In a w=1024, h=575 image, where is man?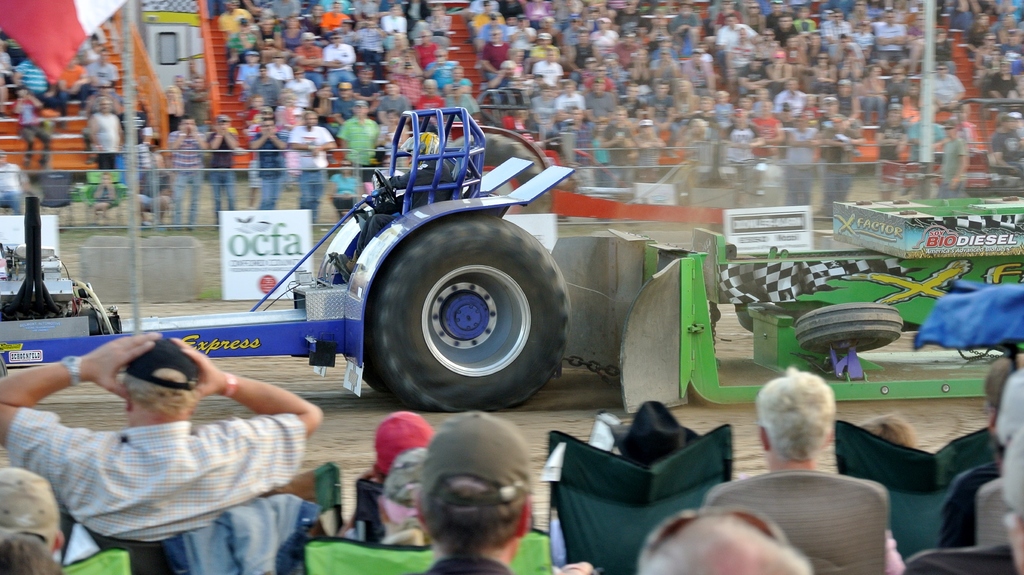
left=280, top=106, right=342, bottom=227.
